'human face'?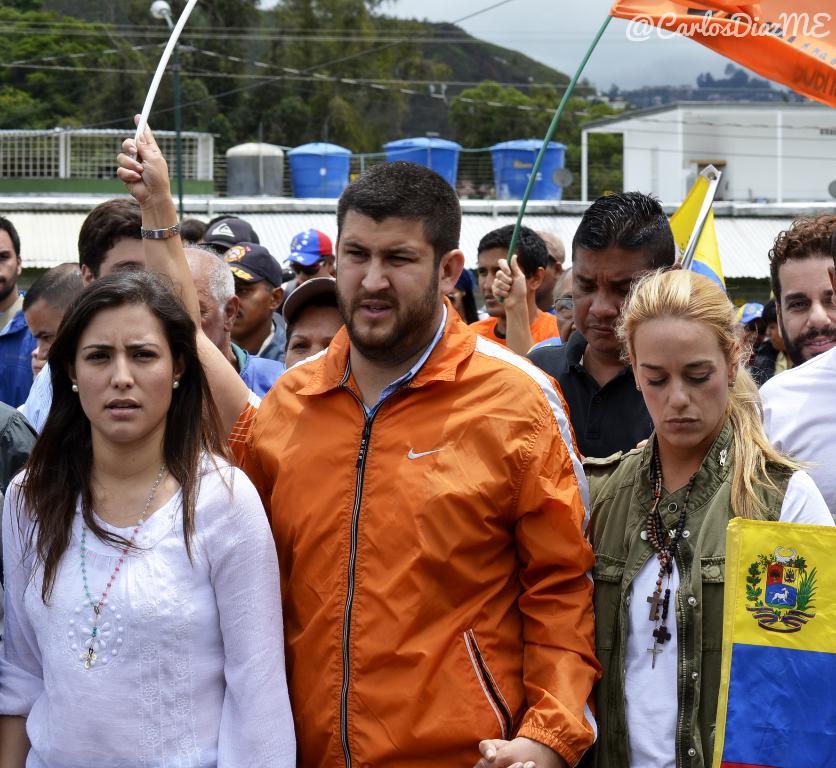
571/242/651/348
